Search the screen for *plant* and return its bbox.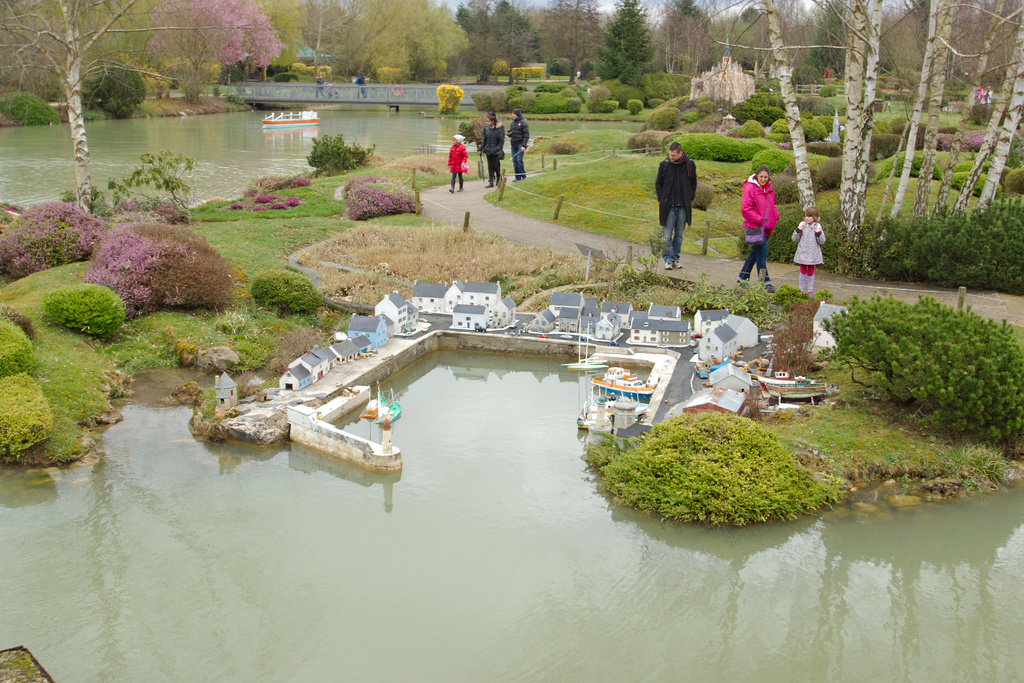
Found: 289:172:312:191.
